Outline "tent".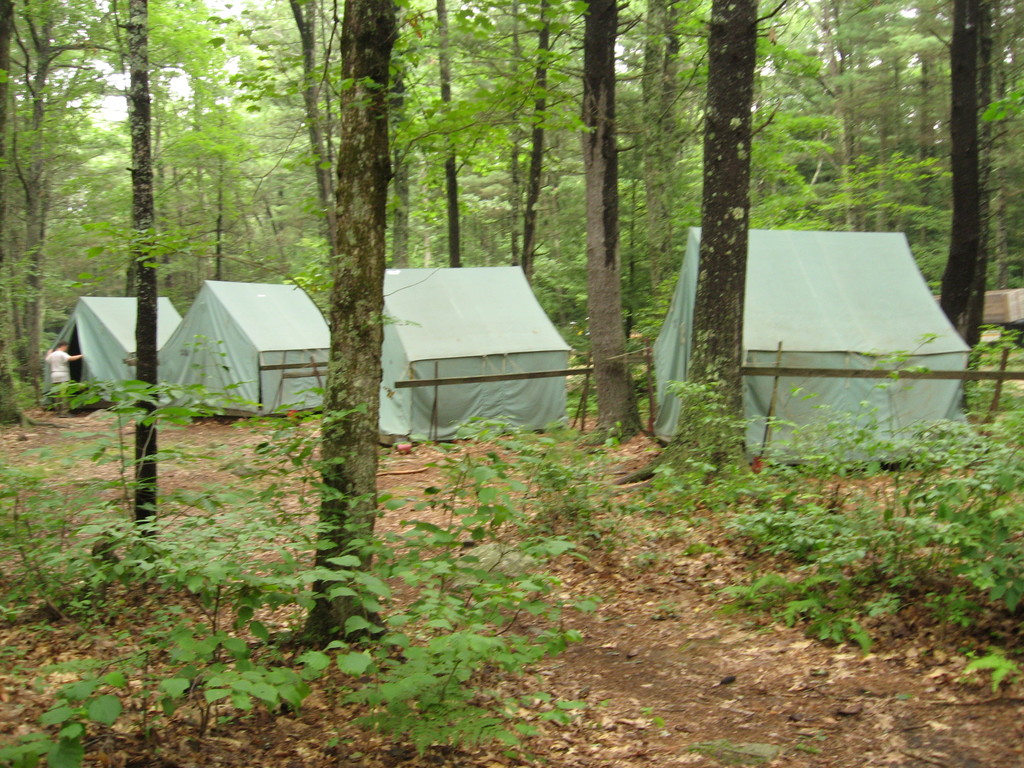
Outline: 159, 277, 327, 422.
